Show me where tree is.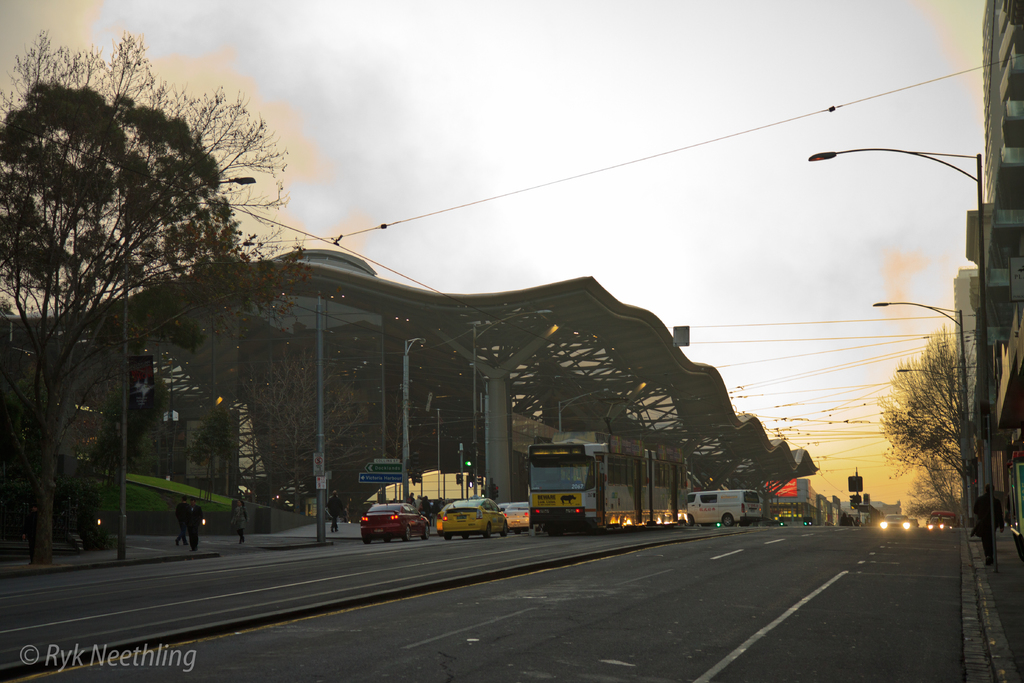
tree is at crop(186, 416, 229, 488).
